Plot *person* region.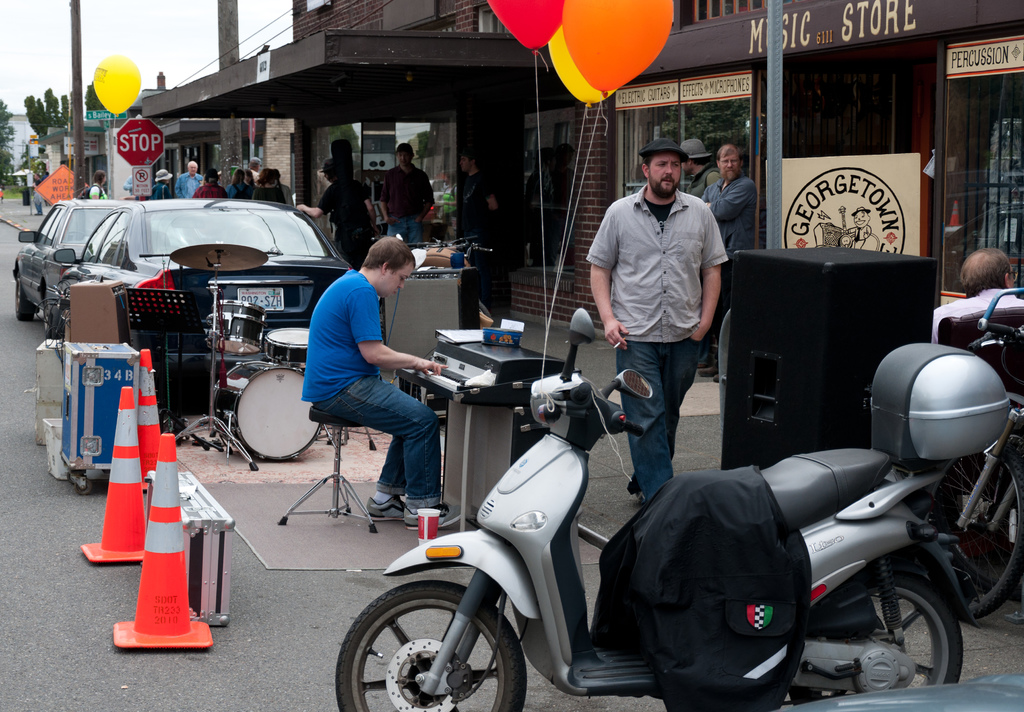
Plotted at x1=589, y1=110, x2=728, y2=507.
